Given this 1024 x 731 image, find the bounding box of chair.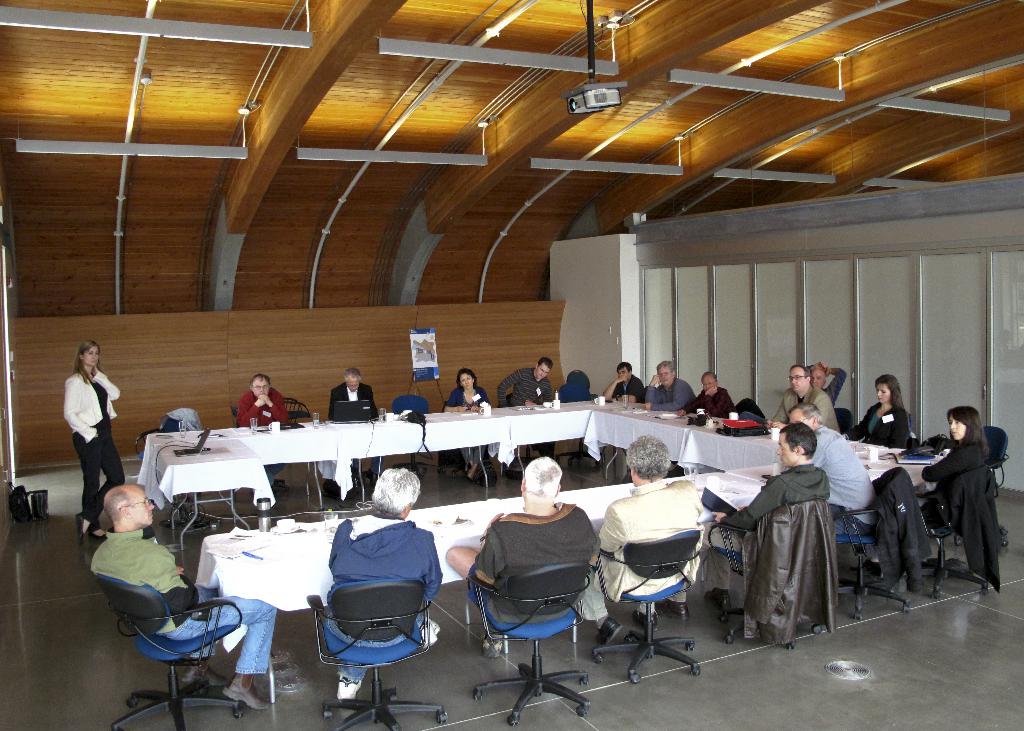
Rect(703, 507, 824, 652).
